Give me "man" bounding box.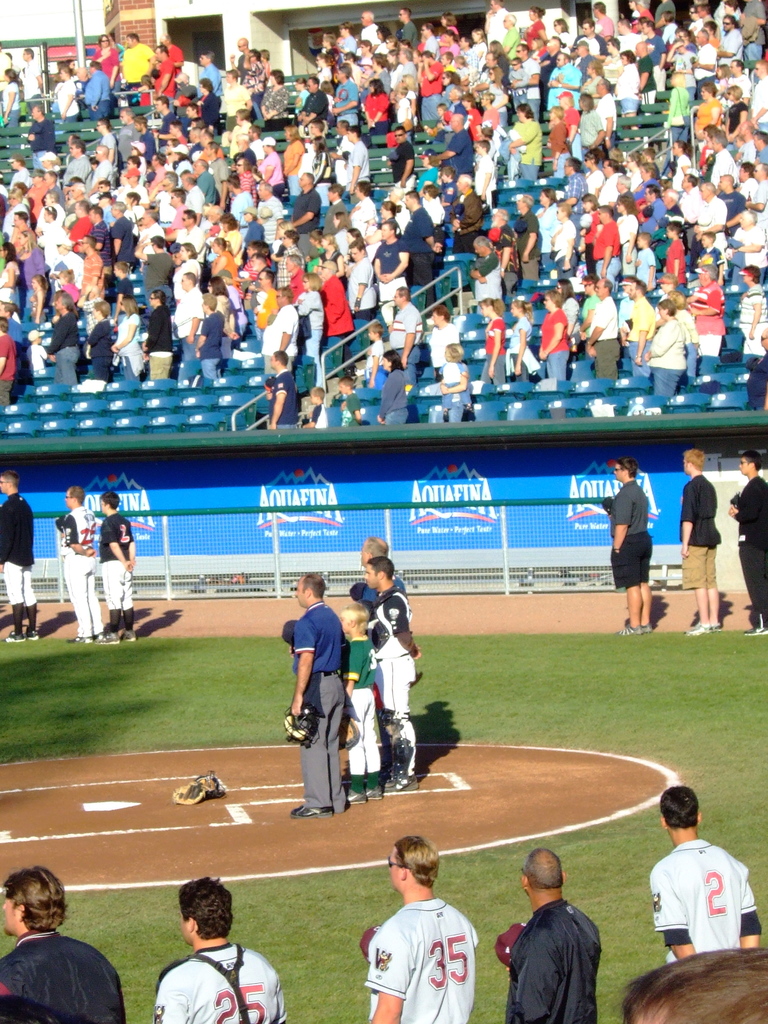
[291, 168, 318, 254].
